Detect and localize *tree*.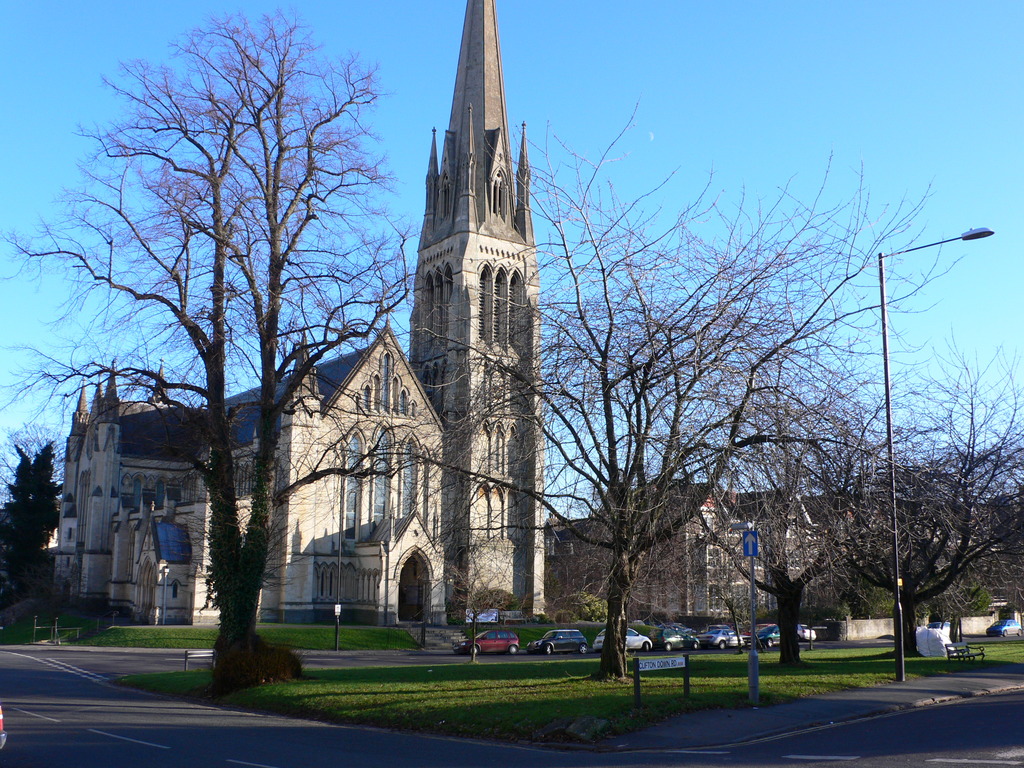
Localized at pyautogui.locateOnScreen(3, 417, 68, 505).
